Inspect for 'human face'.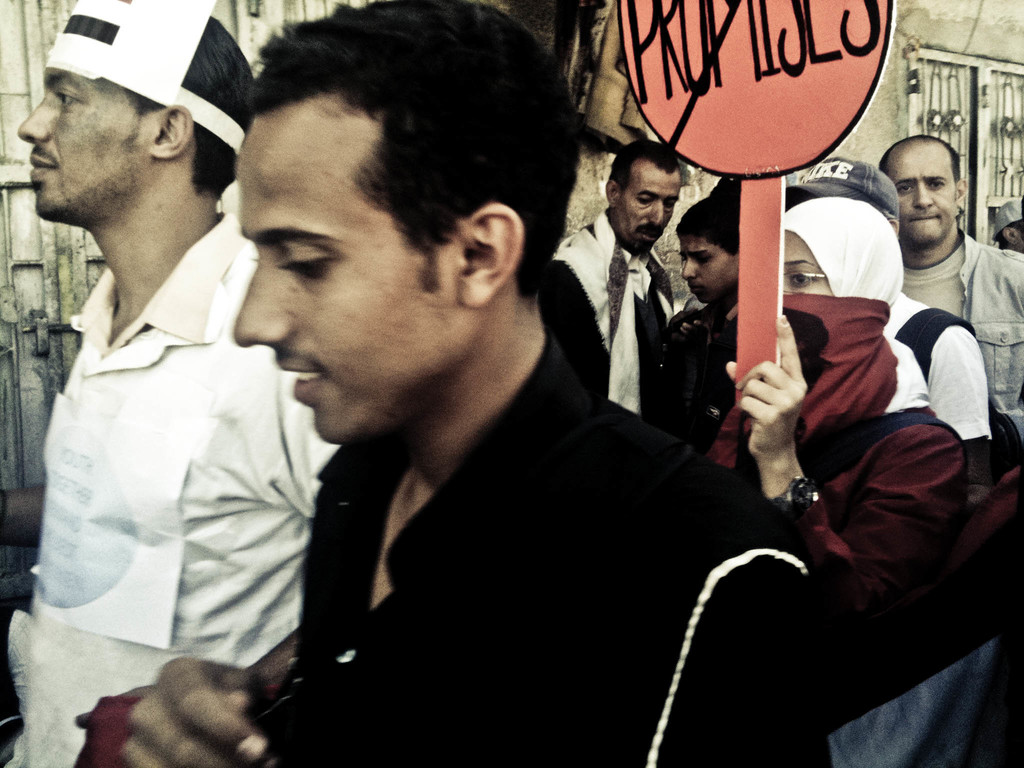
Inspection: x1=884, y1=143, x2=953, y2=246.
